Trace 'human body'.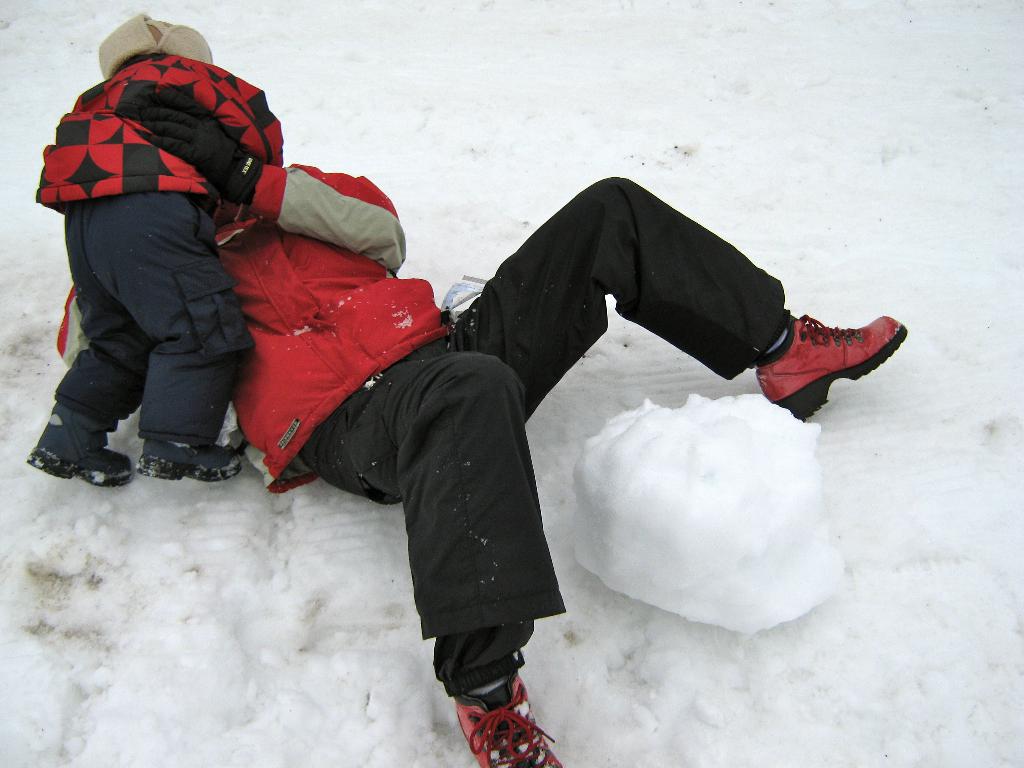
Traced to (20,68,317,518).
